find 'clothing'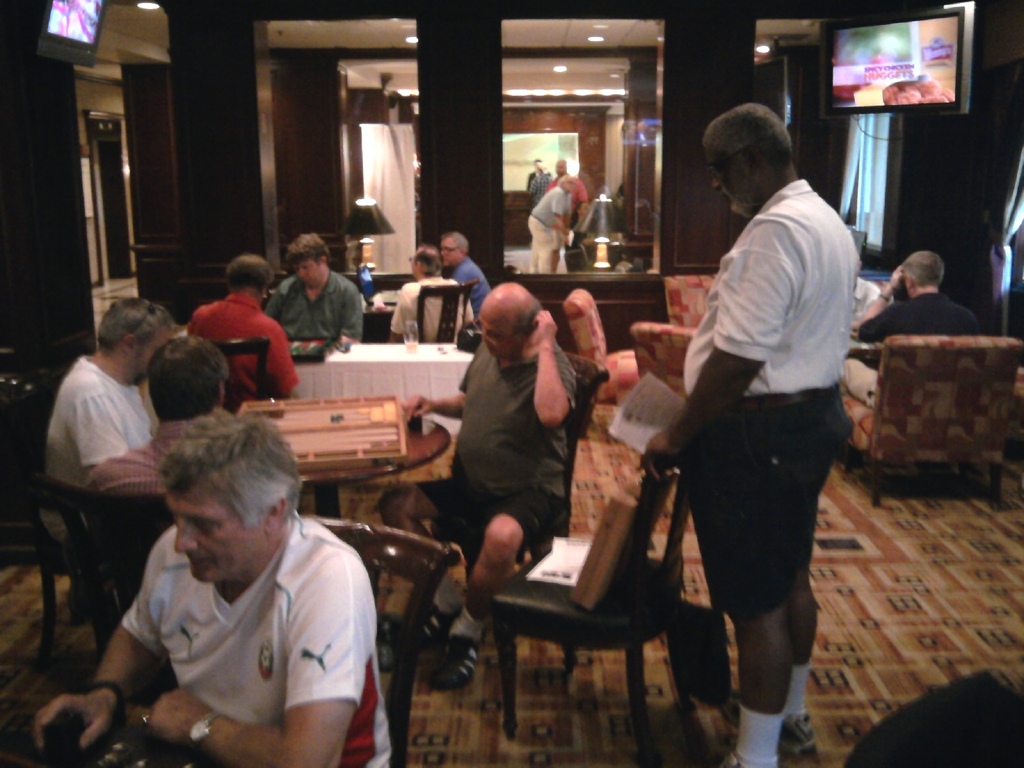
<region>387, 280, 476, 348</region>
